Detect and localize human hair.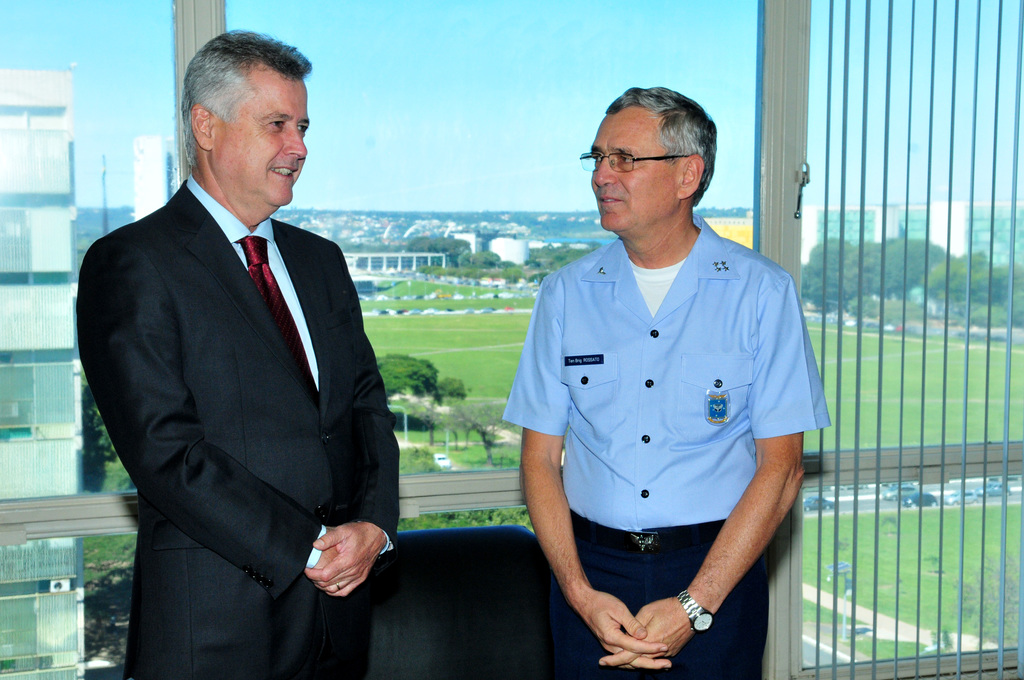
Localized at box(166, 36, 302, 176).
